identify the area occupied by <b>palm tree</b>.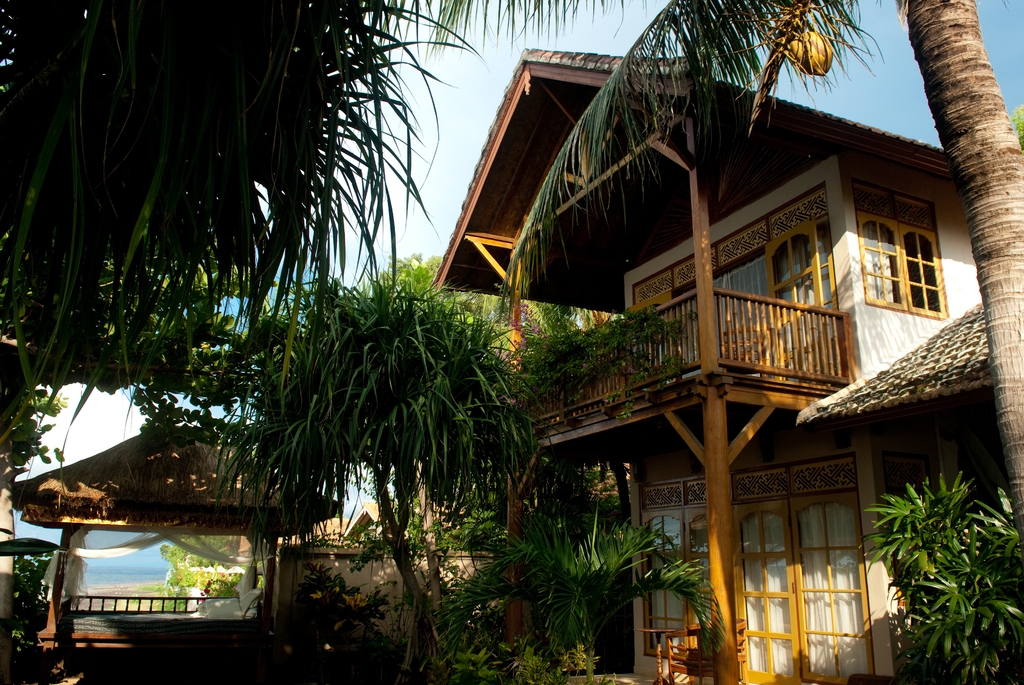
Area: bbox=[365, 0, 1023, 551].
